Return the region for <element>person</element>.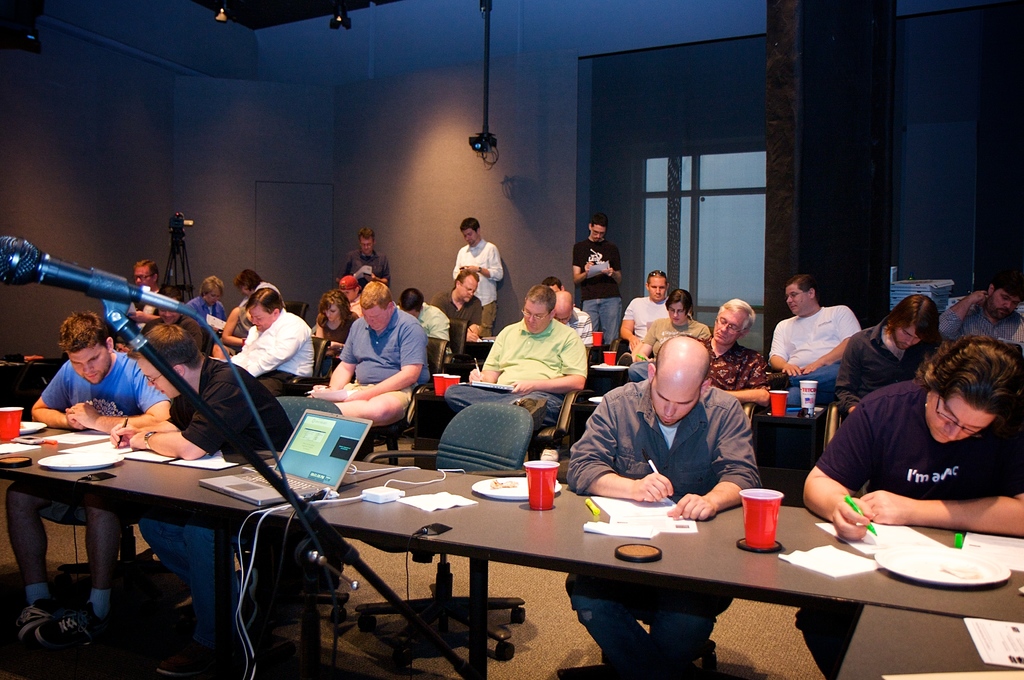
788, 329, 1023, 679.
